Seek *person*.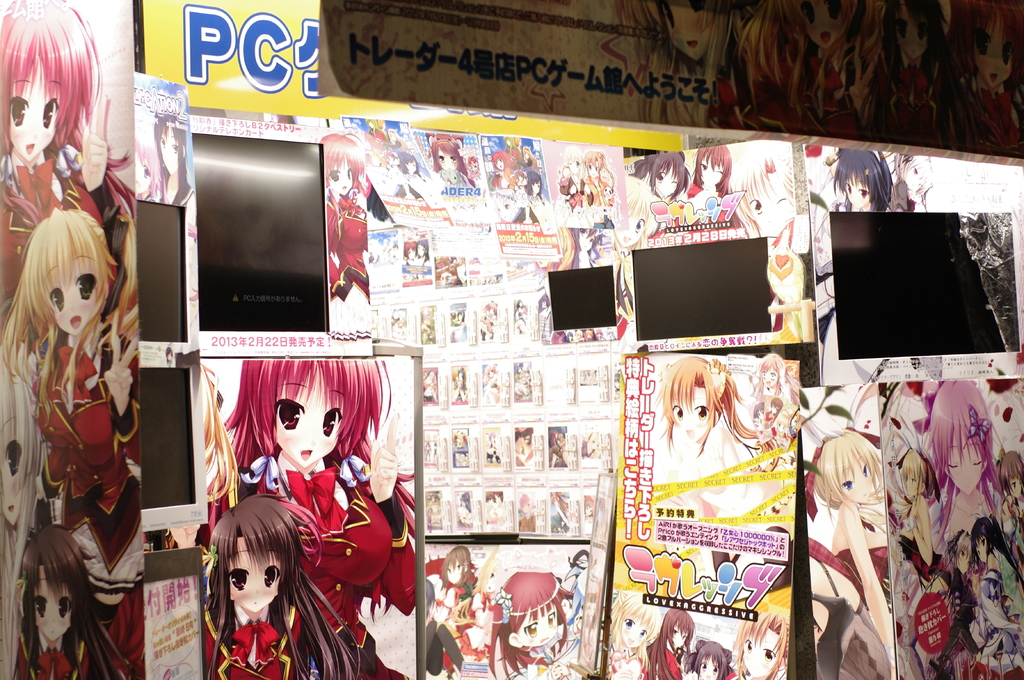
(left=733, top=584, right=794, bottom=679).
